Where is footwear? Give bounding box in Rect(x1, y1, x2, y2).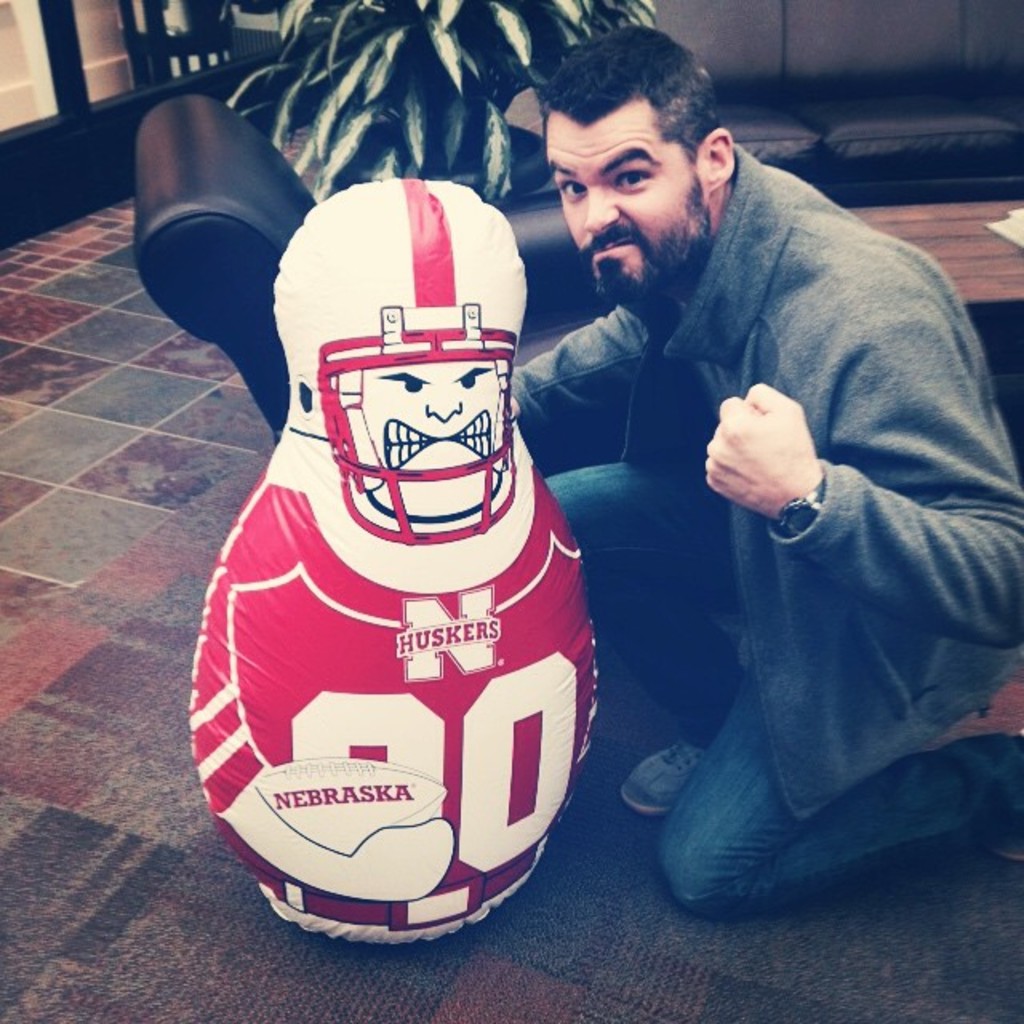
Rect(128, 64, 291, 379).
